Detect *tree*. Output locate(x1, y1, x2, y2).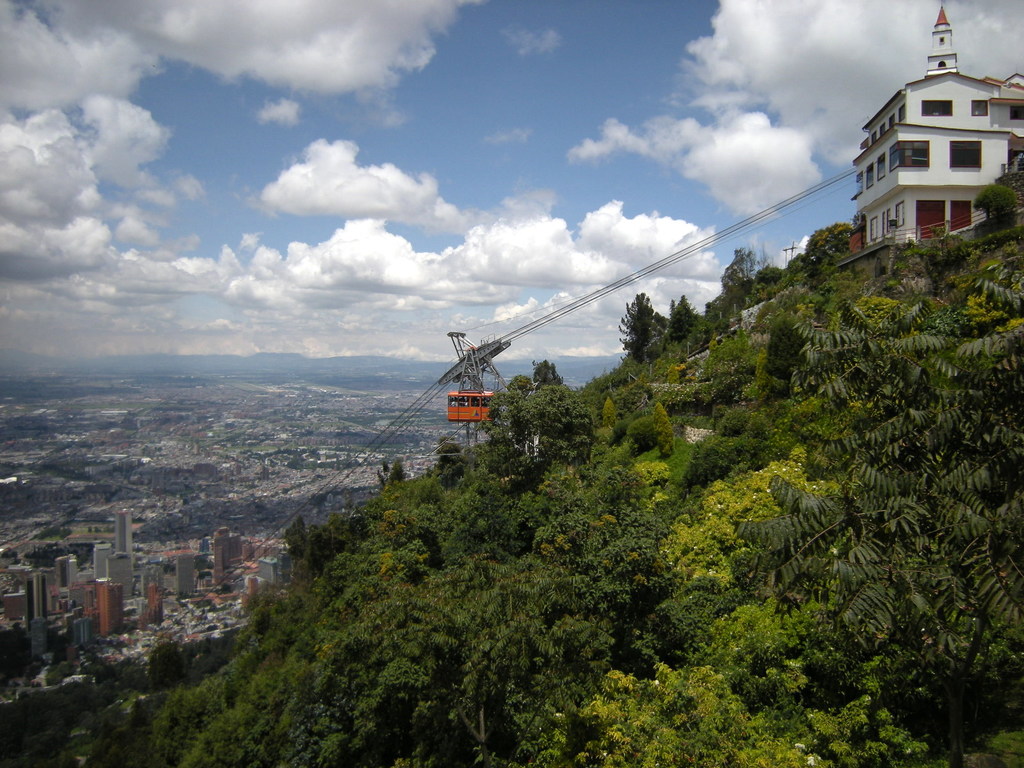
locate(717, 240, 790, 310).
